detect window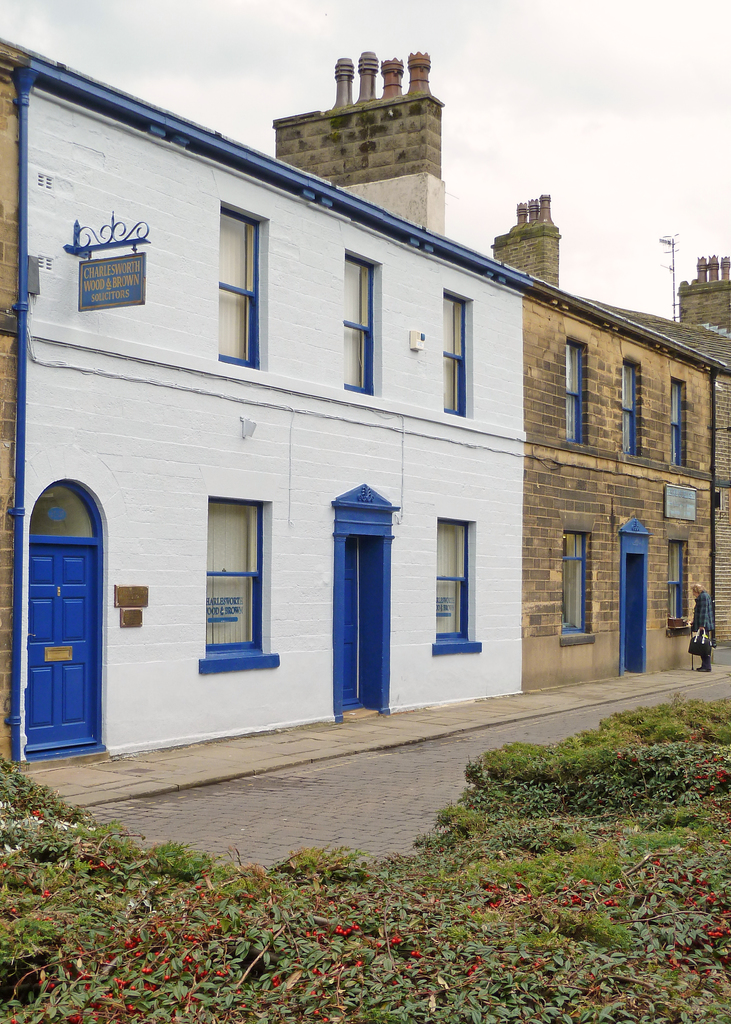
(left=193, top=499, right=282, bottom=672)
